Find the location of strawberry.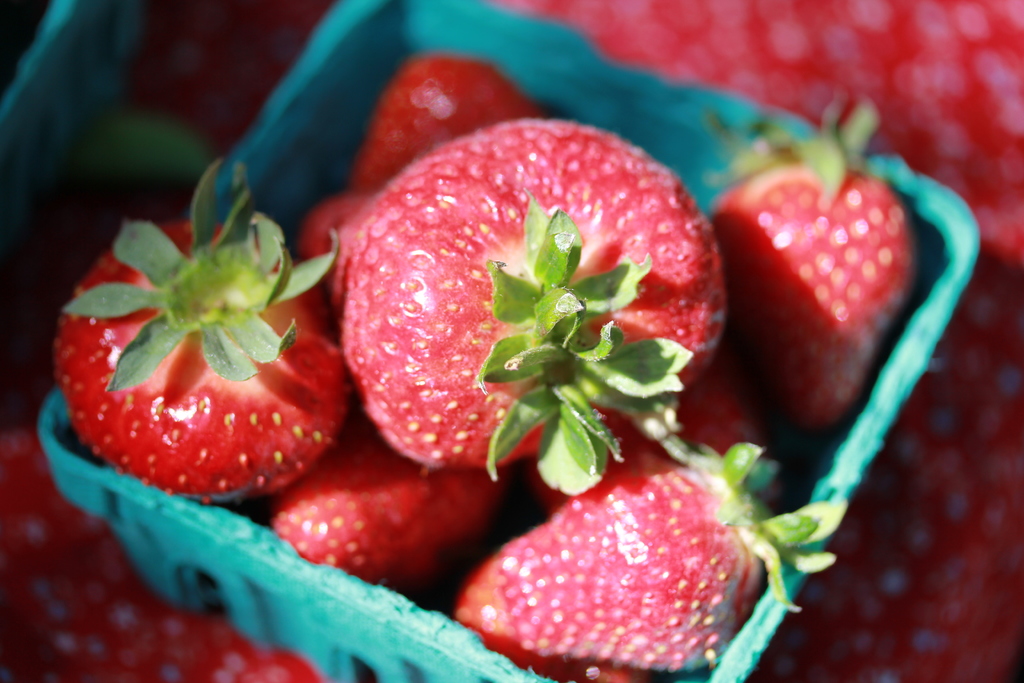
Location: (302, 190, 382, 289).
